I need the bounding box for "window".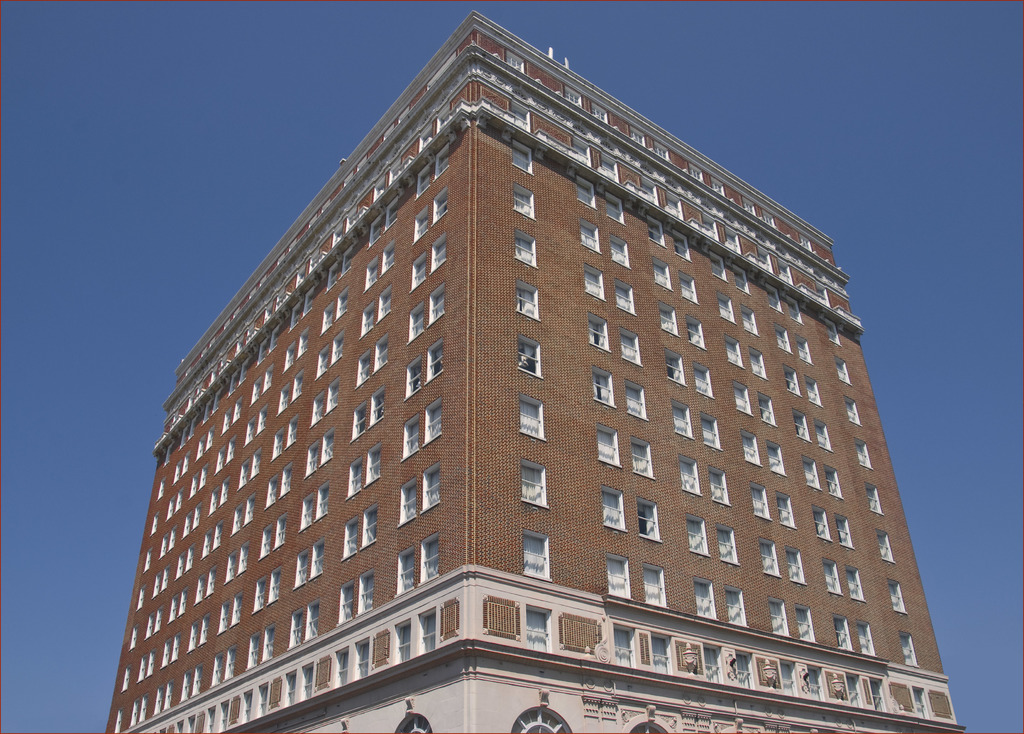
Here it is: Rect(643, 215, 666, 249).
